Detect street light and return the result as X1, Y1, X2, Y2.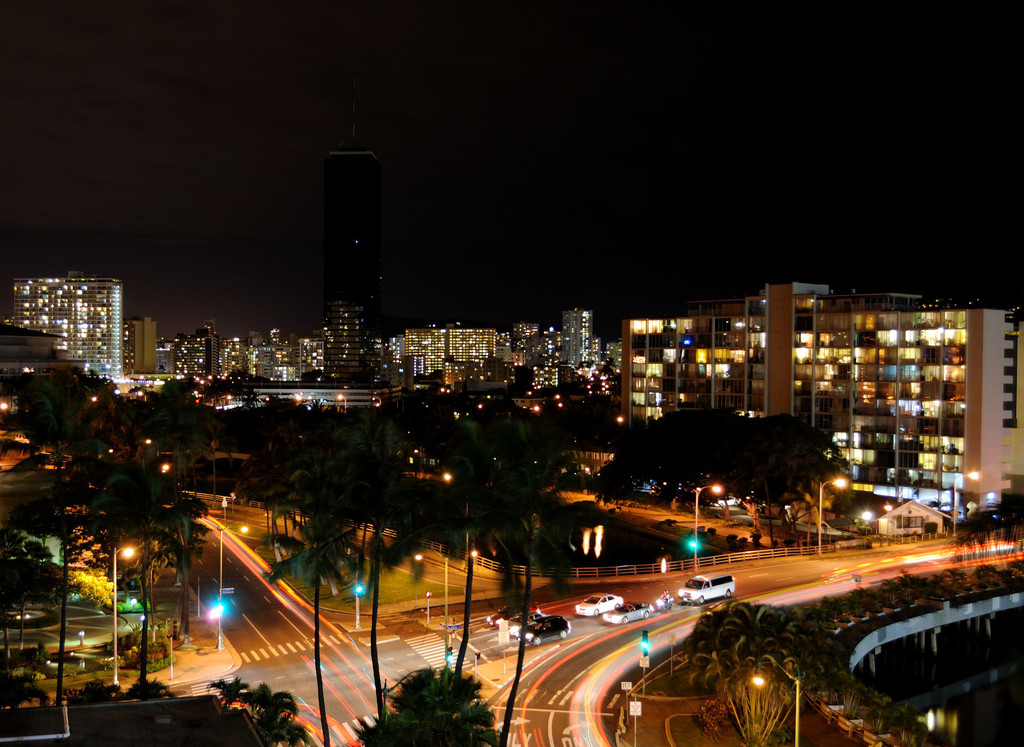
216, 527, 256, 648.
